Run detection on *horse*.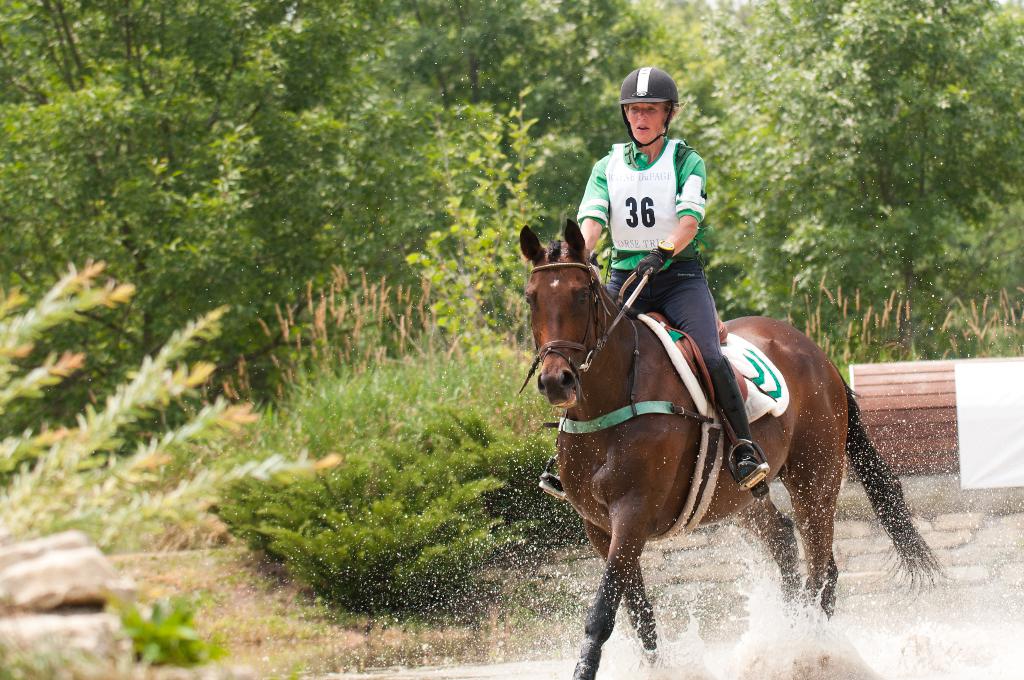
Result: [518, 218, 948, 678].
